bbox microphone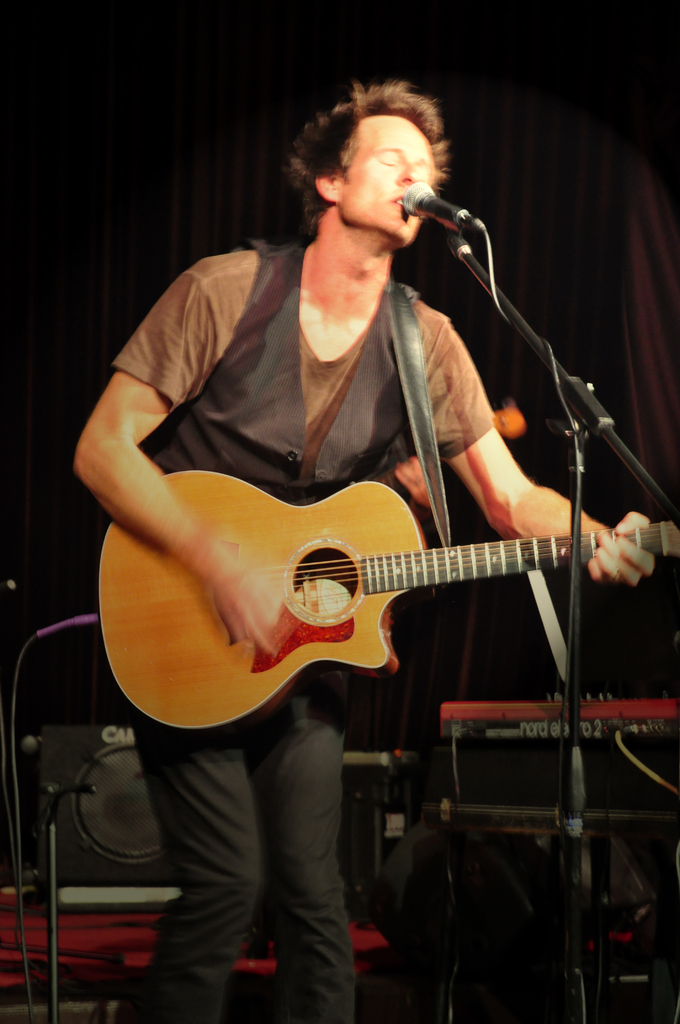
pyautogui.locateOnScreen(405, 168, 488, 262)
